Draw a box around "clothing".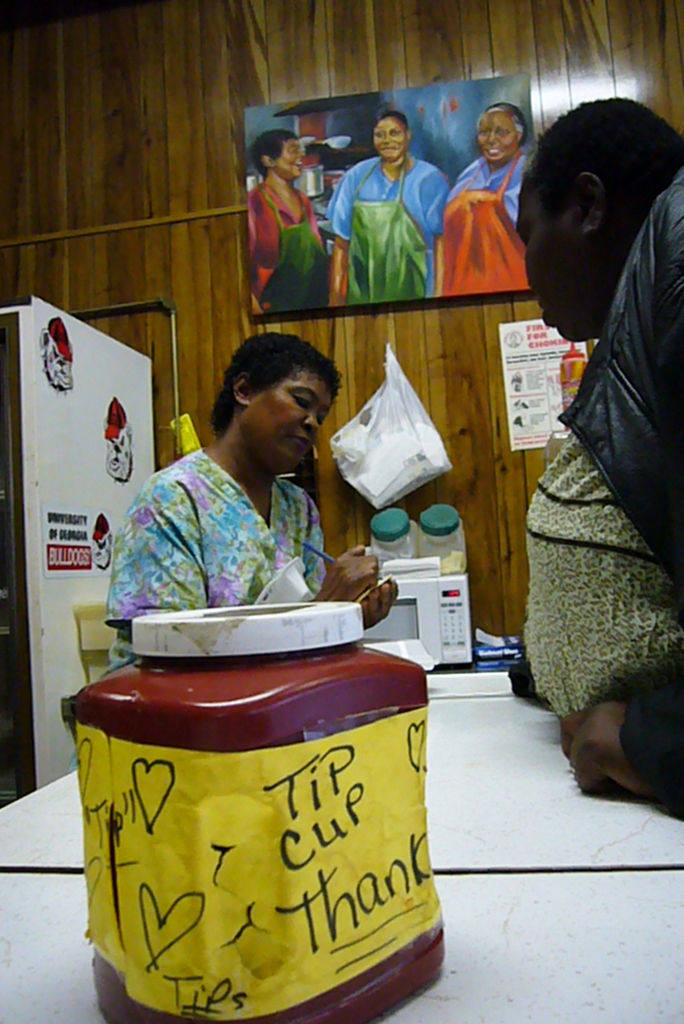
528 180 683 817.
